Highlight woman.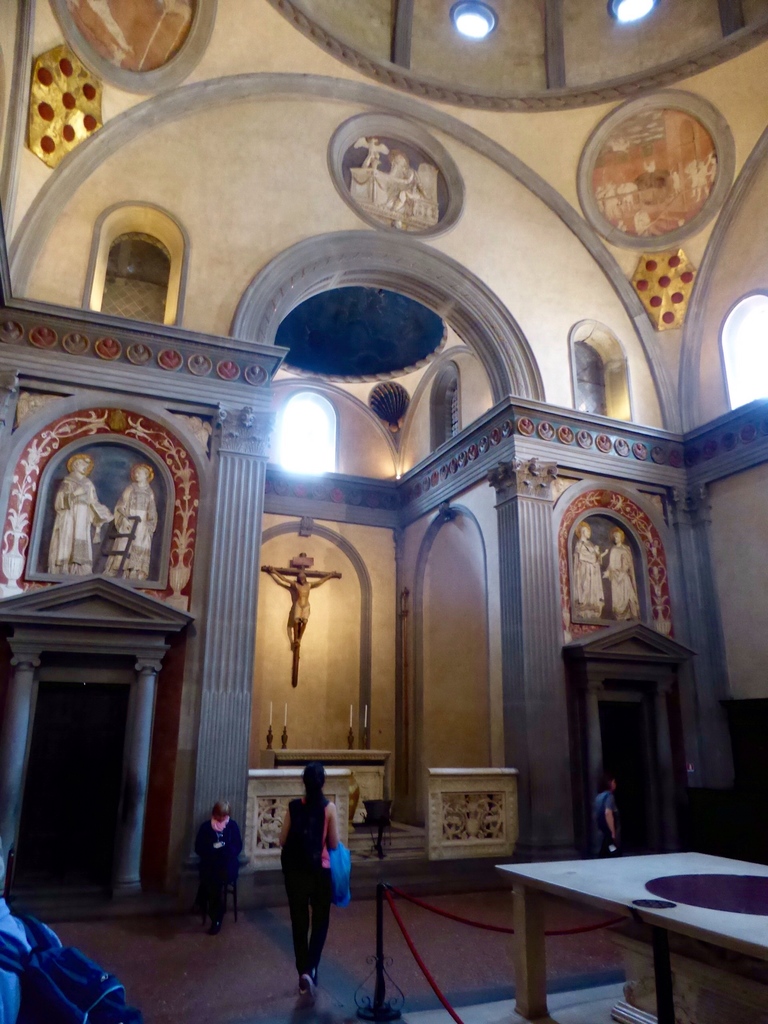
Highlighted region: pyautogui.locateOnScreen(263, 778, 342, 979).
